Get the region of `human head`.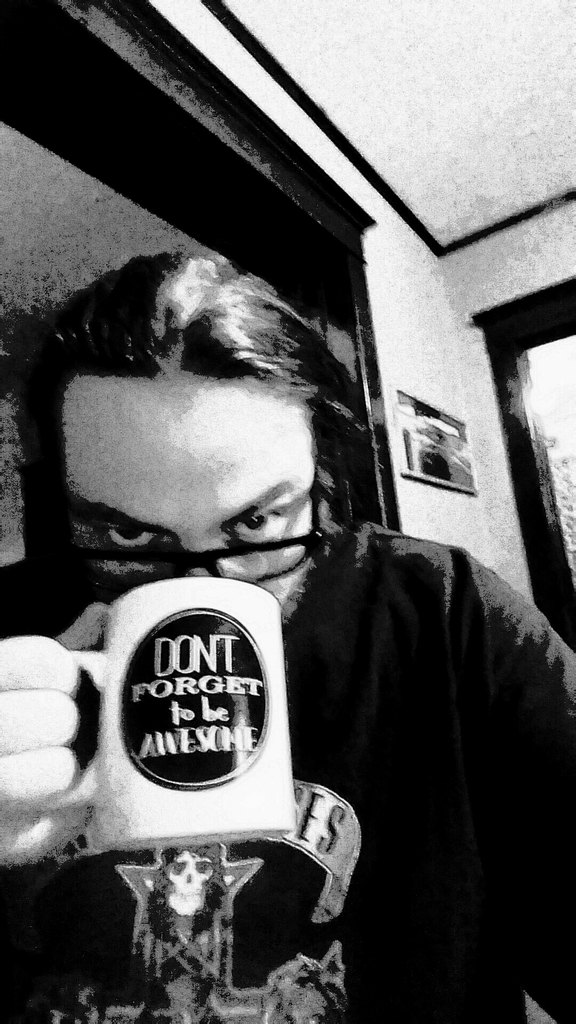
select_region(93, 255, 358, 579).
